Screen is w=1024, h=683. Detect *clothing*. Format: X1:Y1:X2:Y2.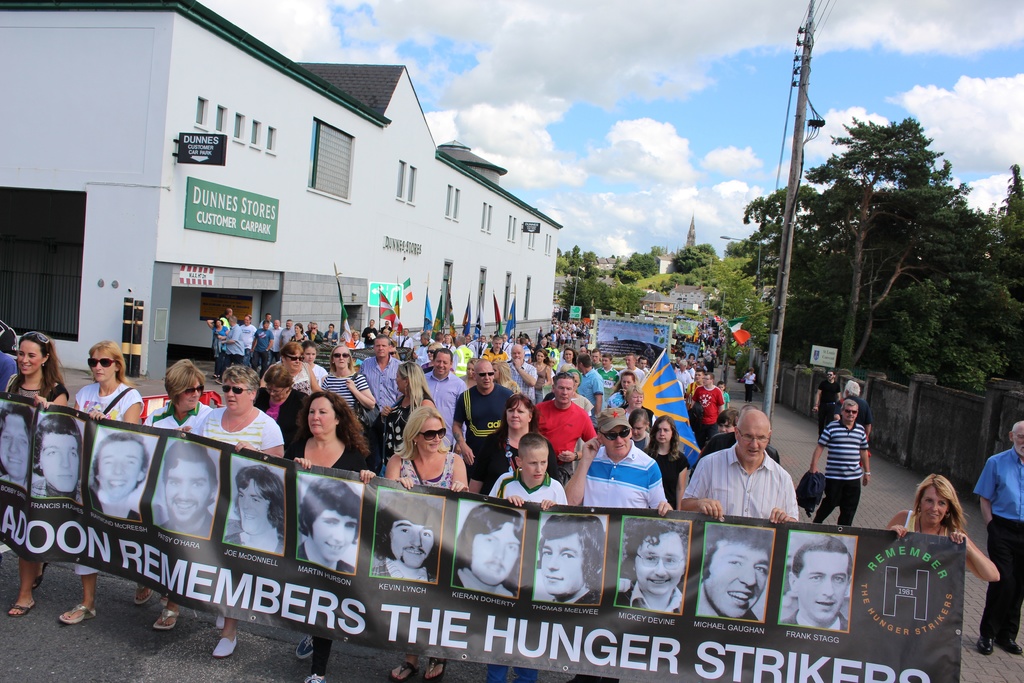
134:404:213:443.
